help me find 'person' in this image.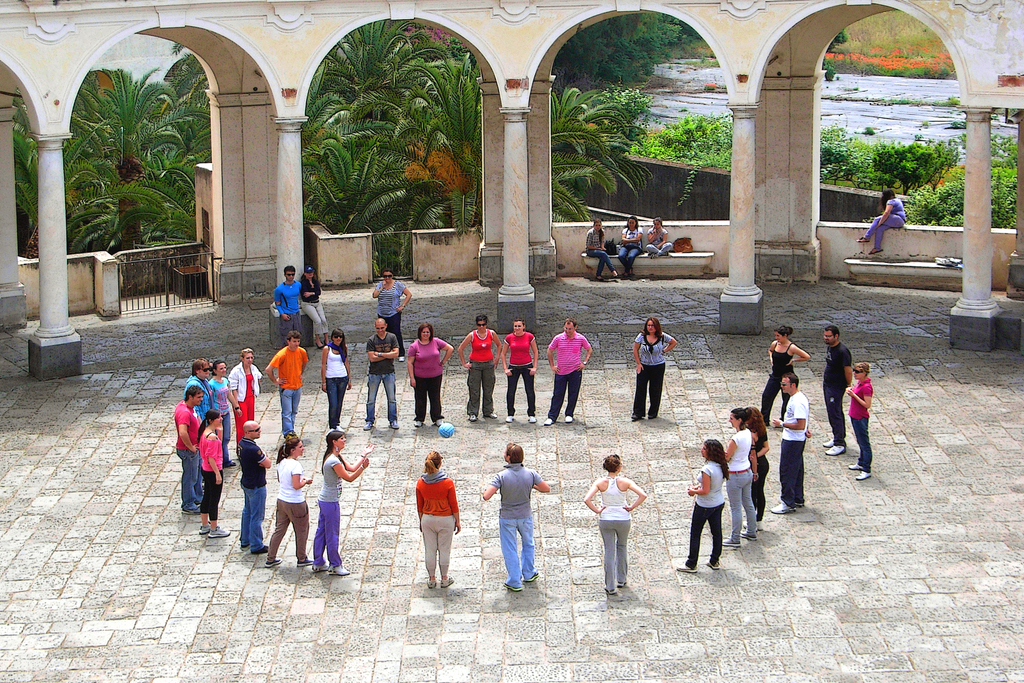
Found it: (263, 261, 310, 342).
